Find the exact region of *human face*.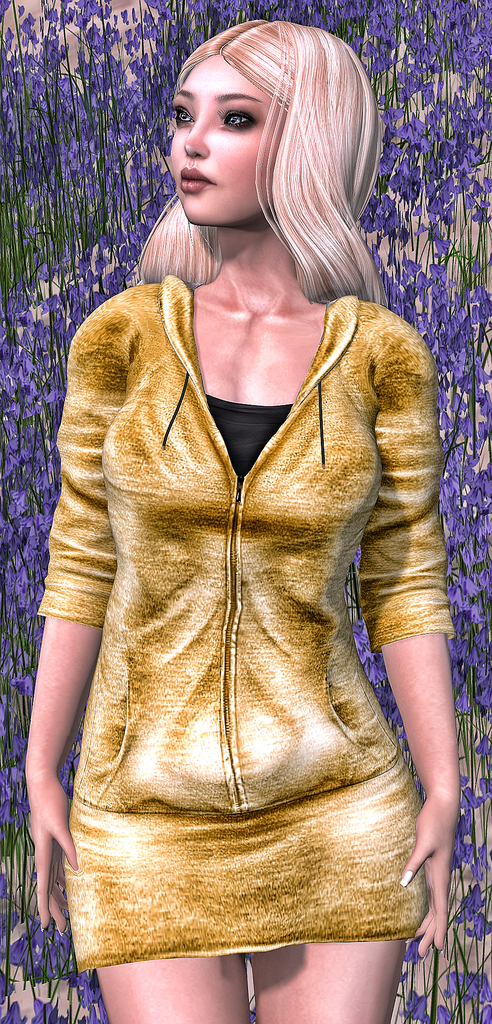
Exact region: left=164, top=30, right=297, bottom=226.
